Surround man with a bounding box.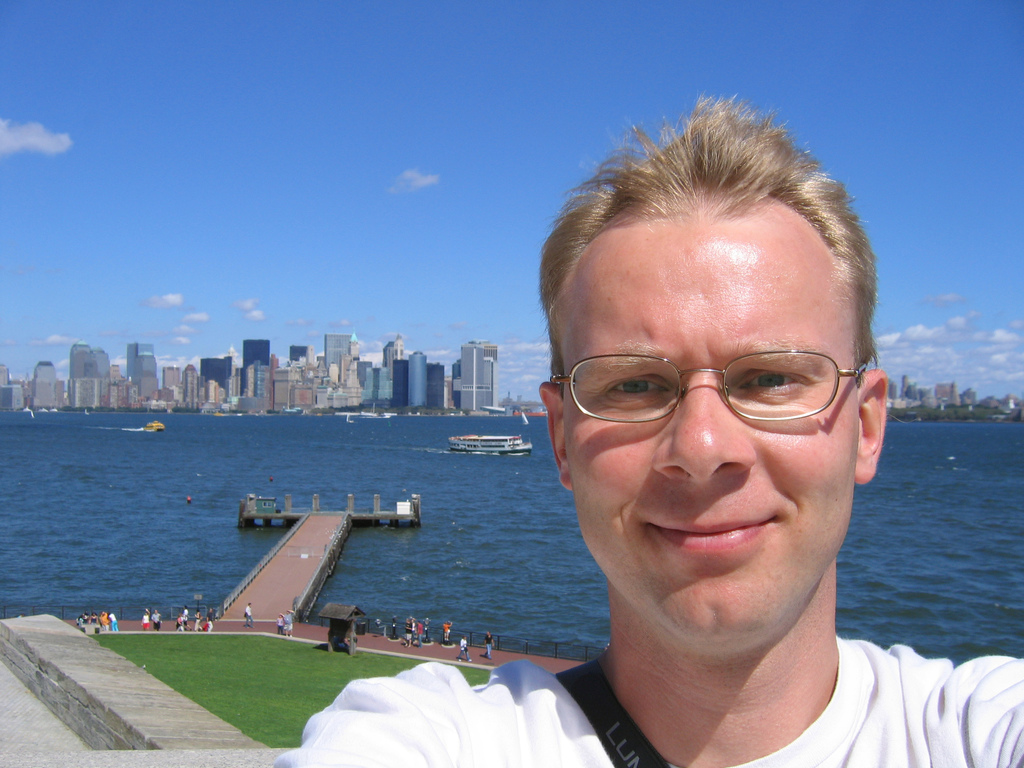
<box>264,92,1023,767</box>.
